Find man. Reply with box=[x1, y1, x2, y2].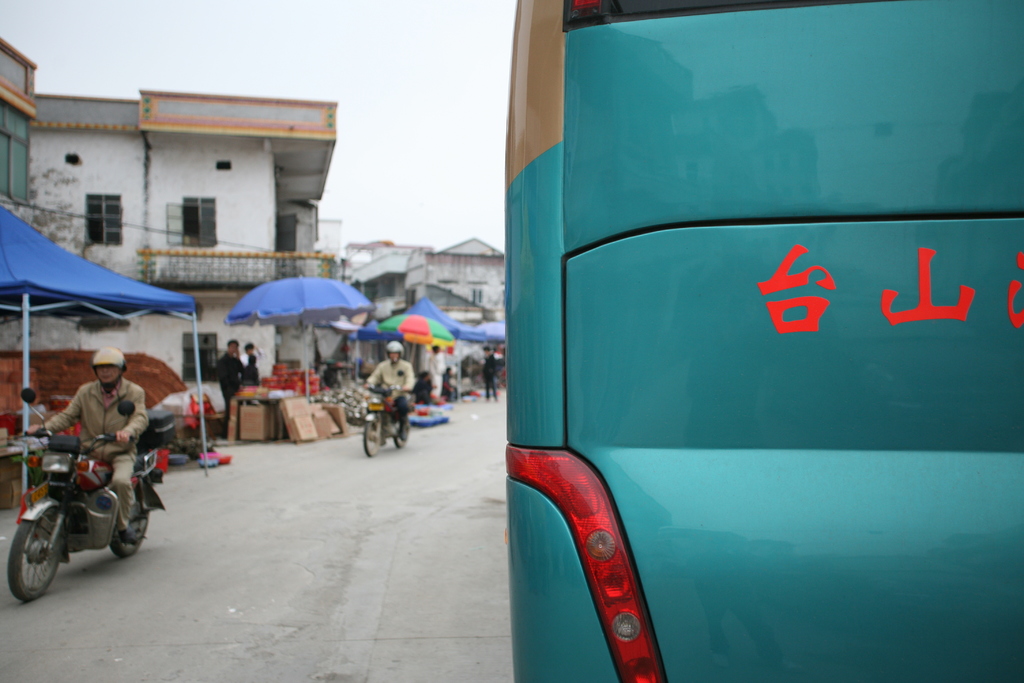
box=[18, 339, 173, 589].
